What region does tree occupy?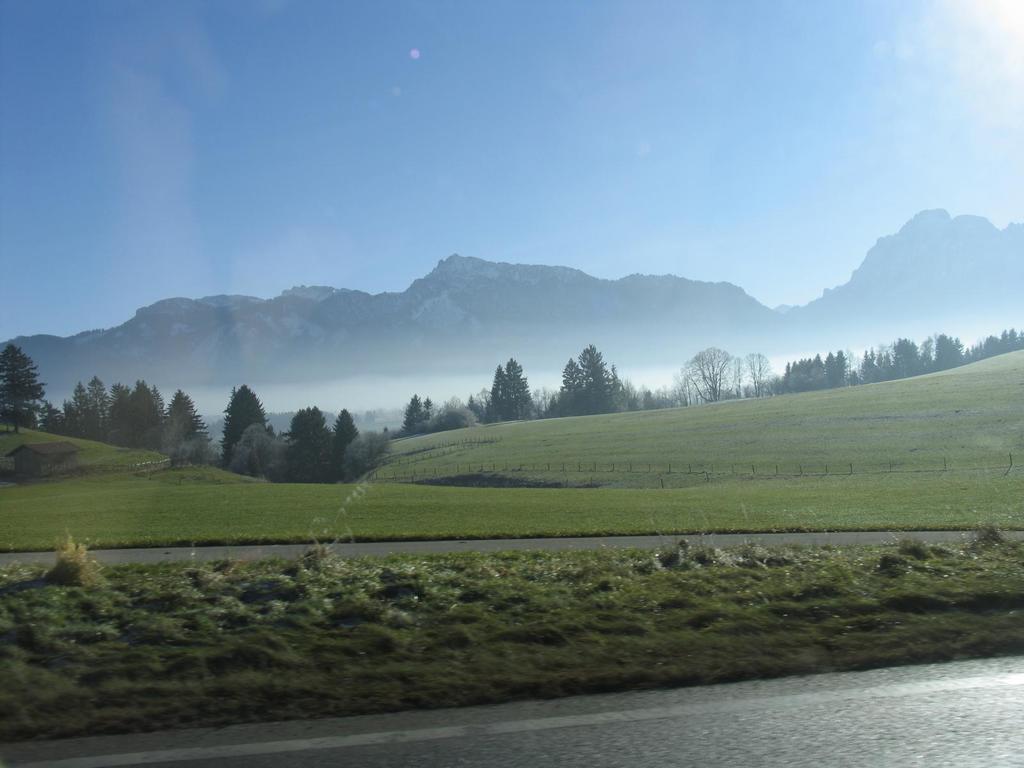
[left=39, top=367, right=117, bottom=447].
